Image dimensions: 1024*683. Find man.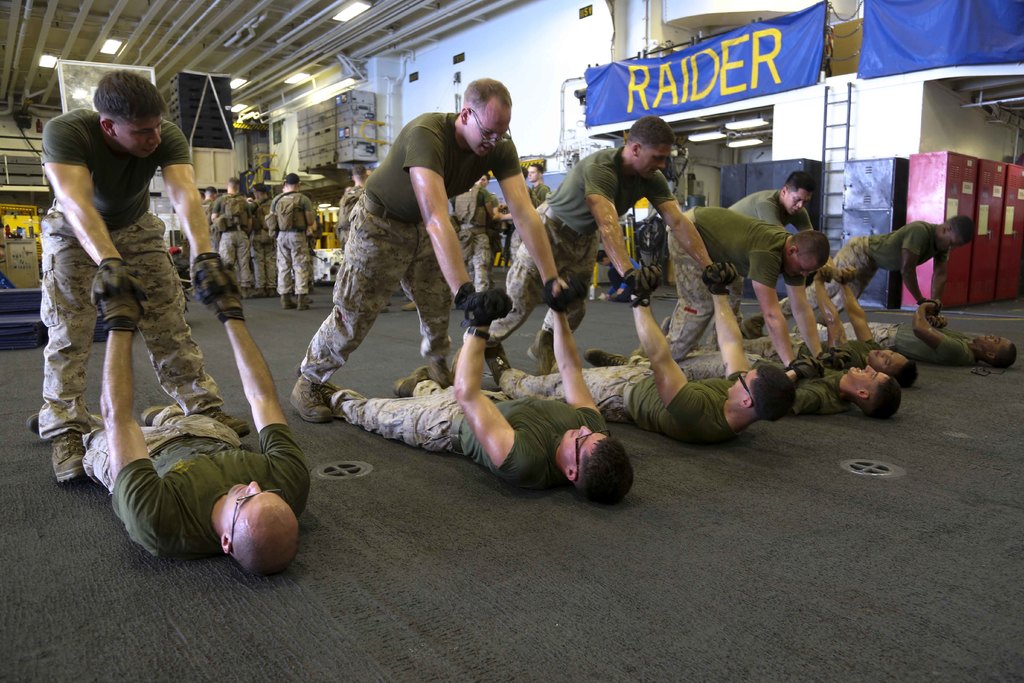
detection(729, 272, 916, 386).
